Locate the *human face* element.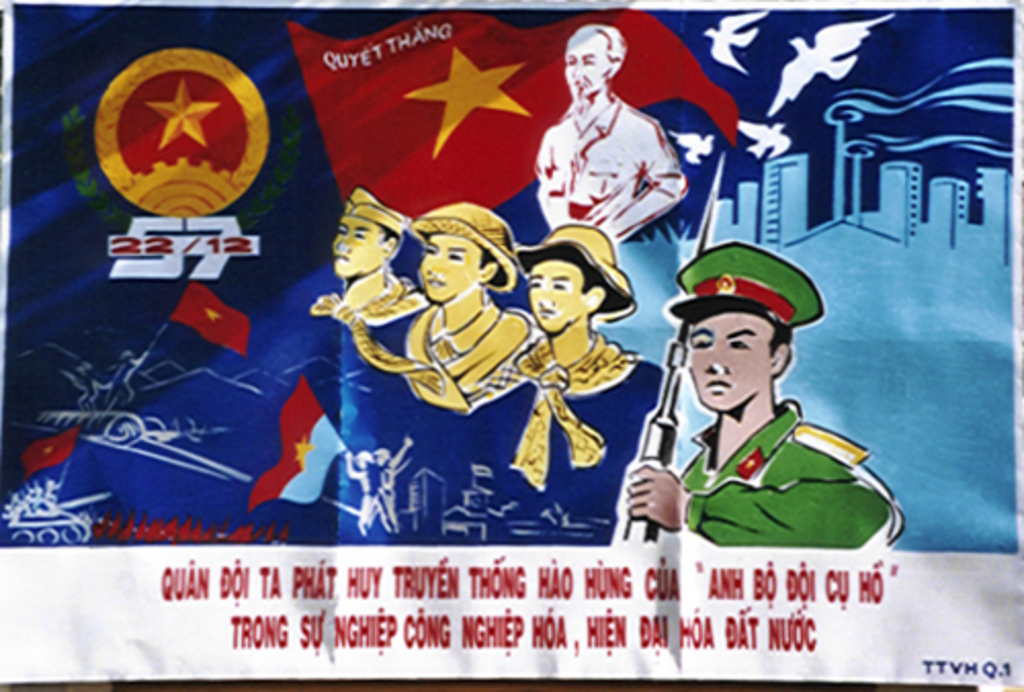
Element bbox: (422,233,477,295).
